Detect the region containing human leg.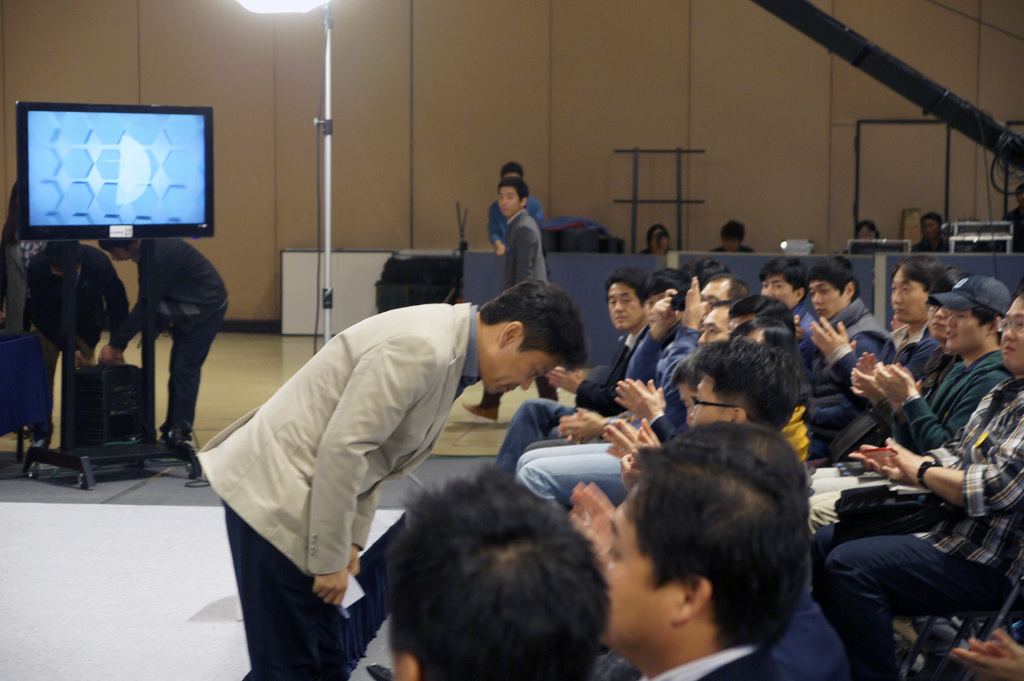
479, 390, 581, 475.
